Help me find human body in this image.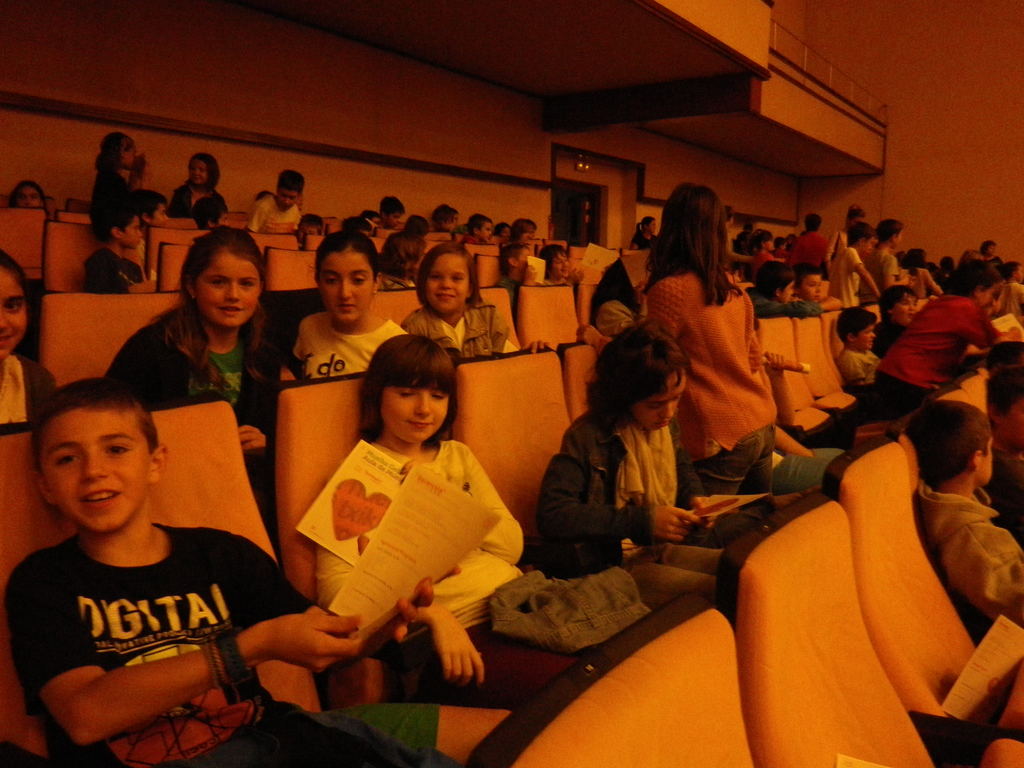
Found it: x1=277, y1=305, x2=408, y2=385.
